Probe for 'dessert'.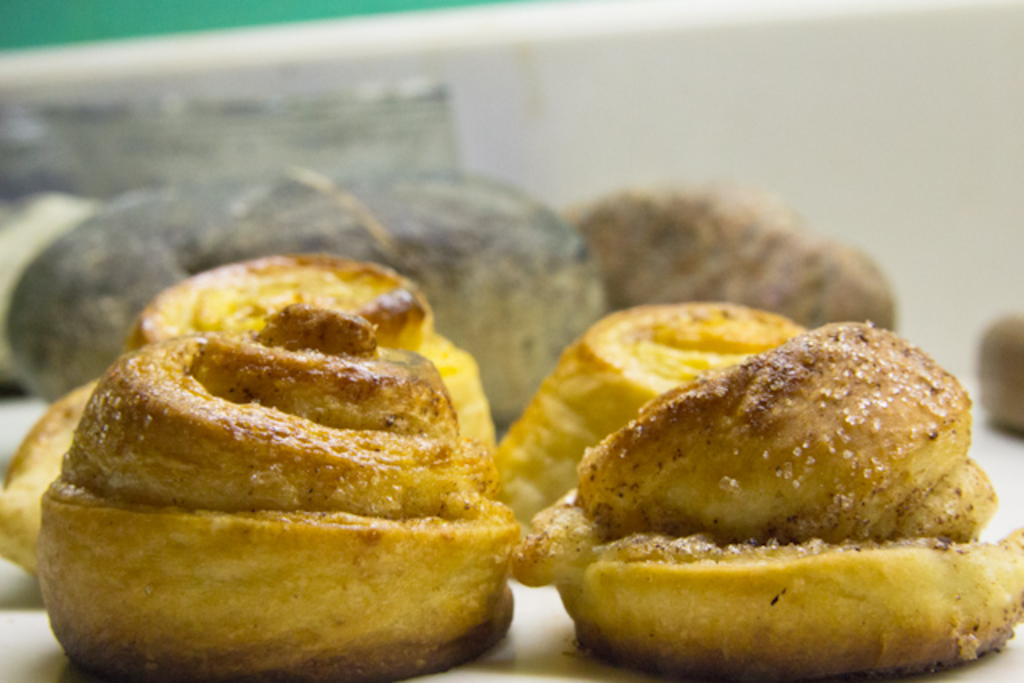
Probe result: bbox(13, 181, 590, 405).
